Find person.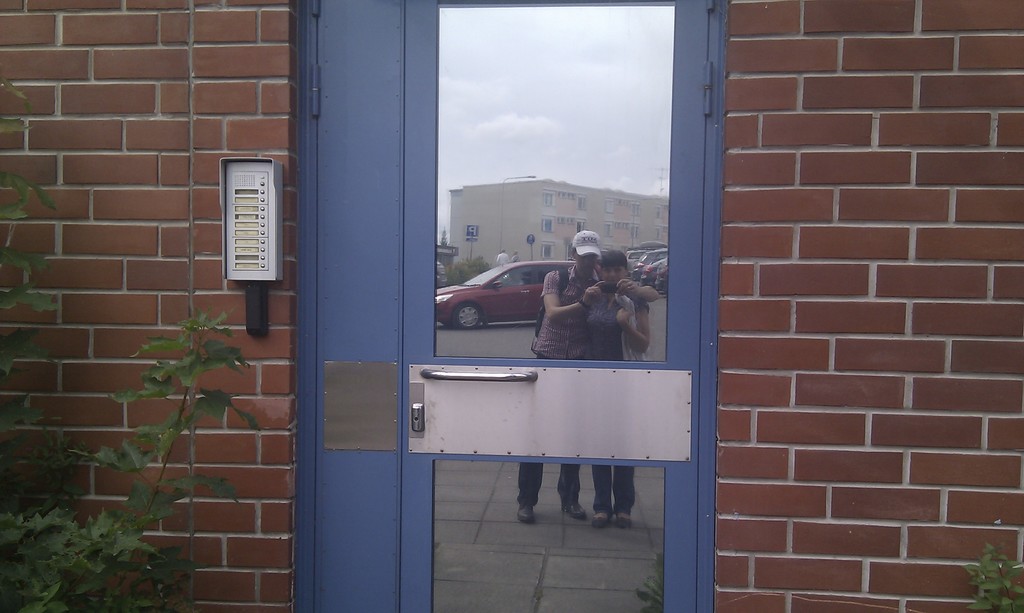
l=514, t=230, r=660, b=525.
